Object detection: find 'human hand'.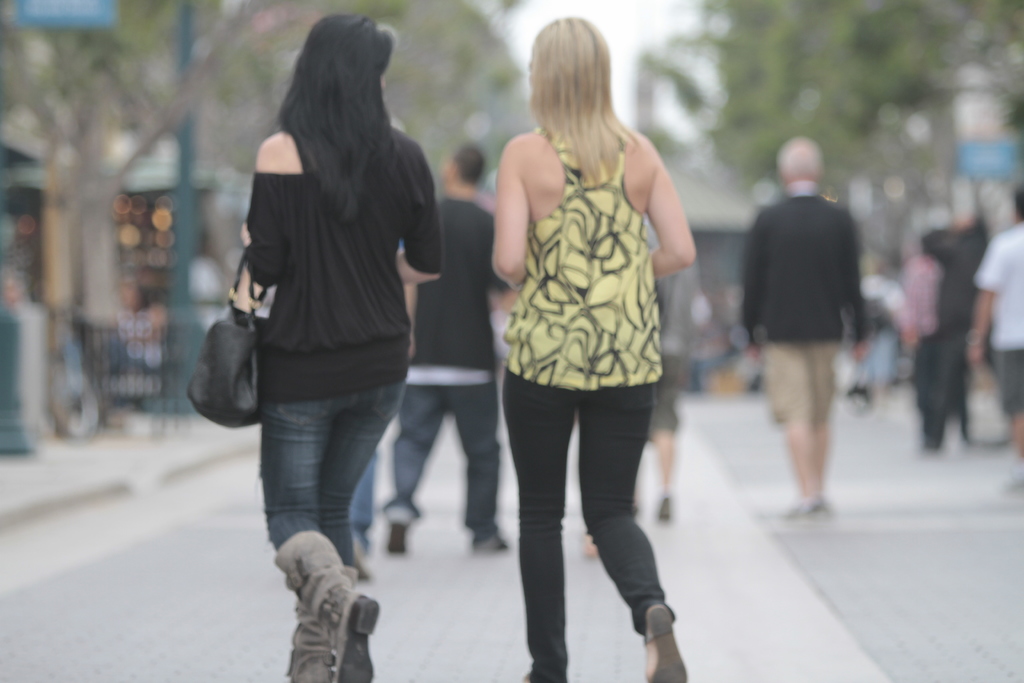
<box>744,342,760,362</box>.
